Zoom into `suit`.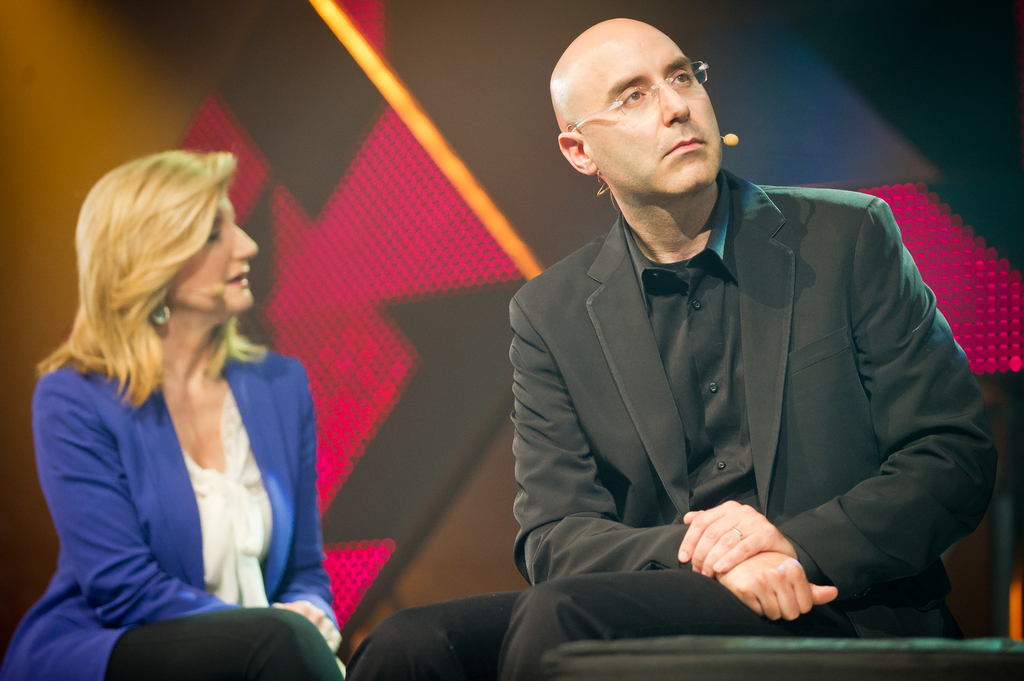
Zoom target: pyautogui.locateOnScreen(0, 359, 335, 680).
